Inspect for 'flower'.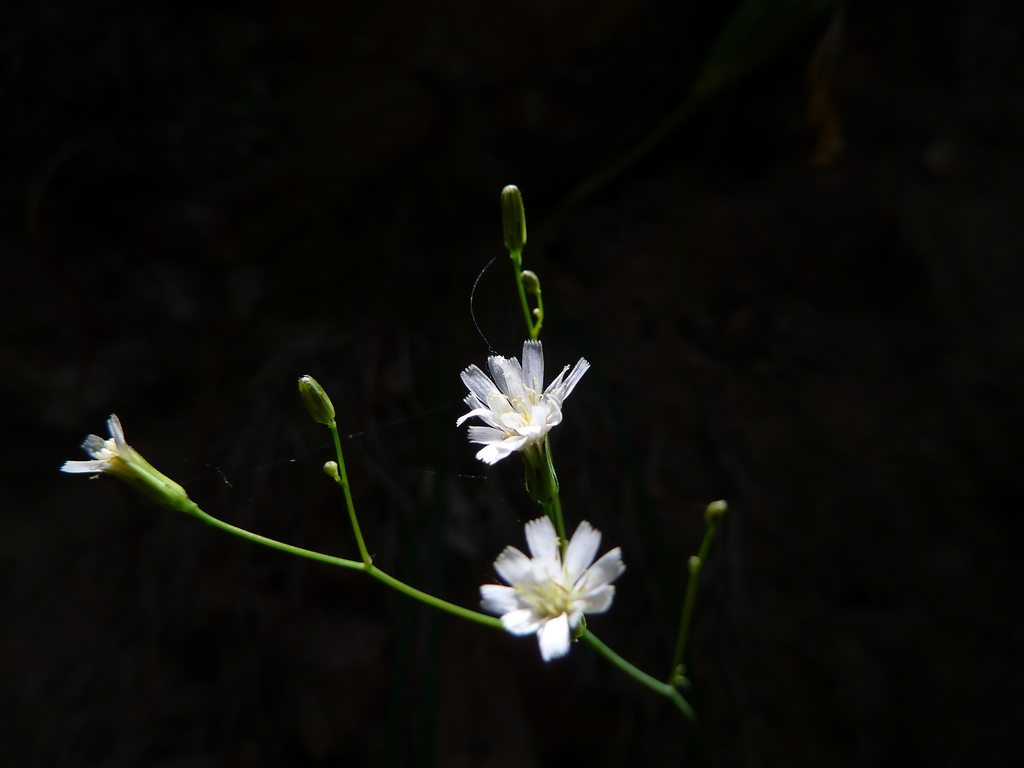
Inspection: 452,337,584,479.
